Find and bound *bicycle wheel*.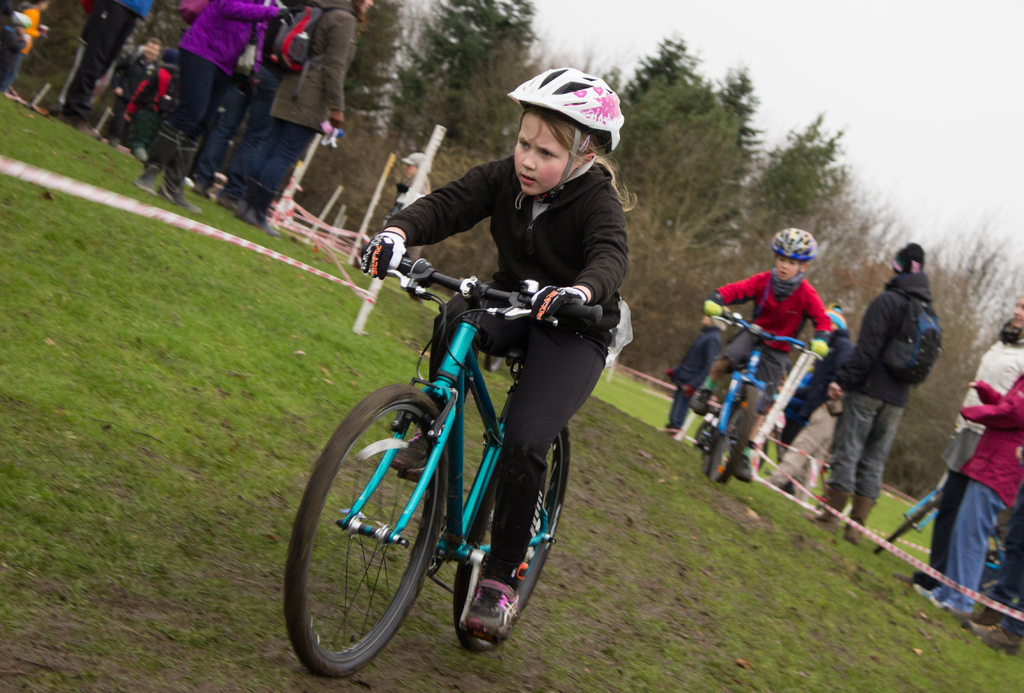
Bound: BBox(708, 384, 759, 486).
